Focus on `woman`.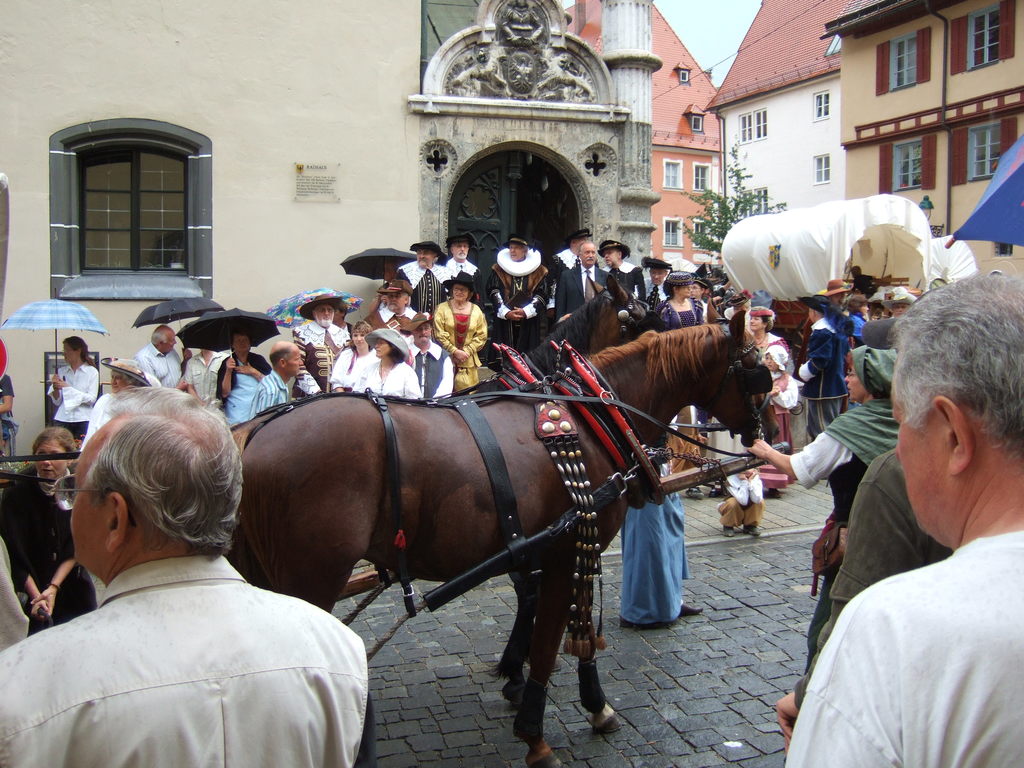
Focused at <box>429,269,486,398</box>.
